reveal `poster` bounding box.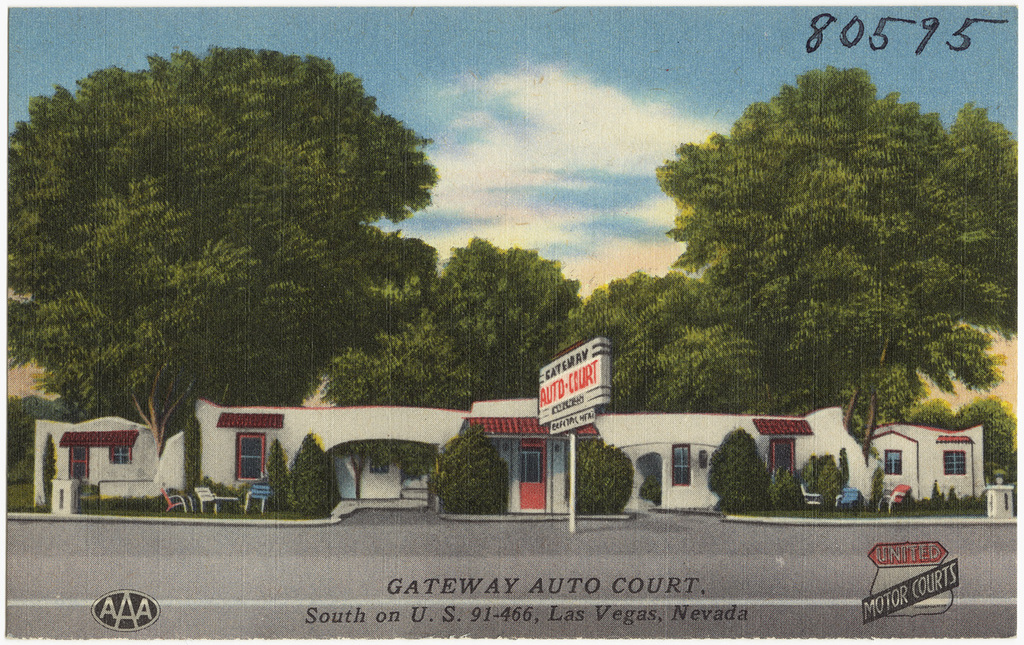
Revealed: box=[0, 0, 1023, 644].
